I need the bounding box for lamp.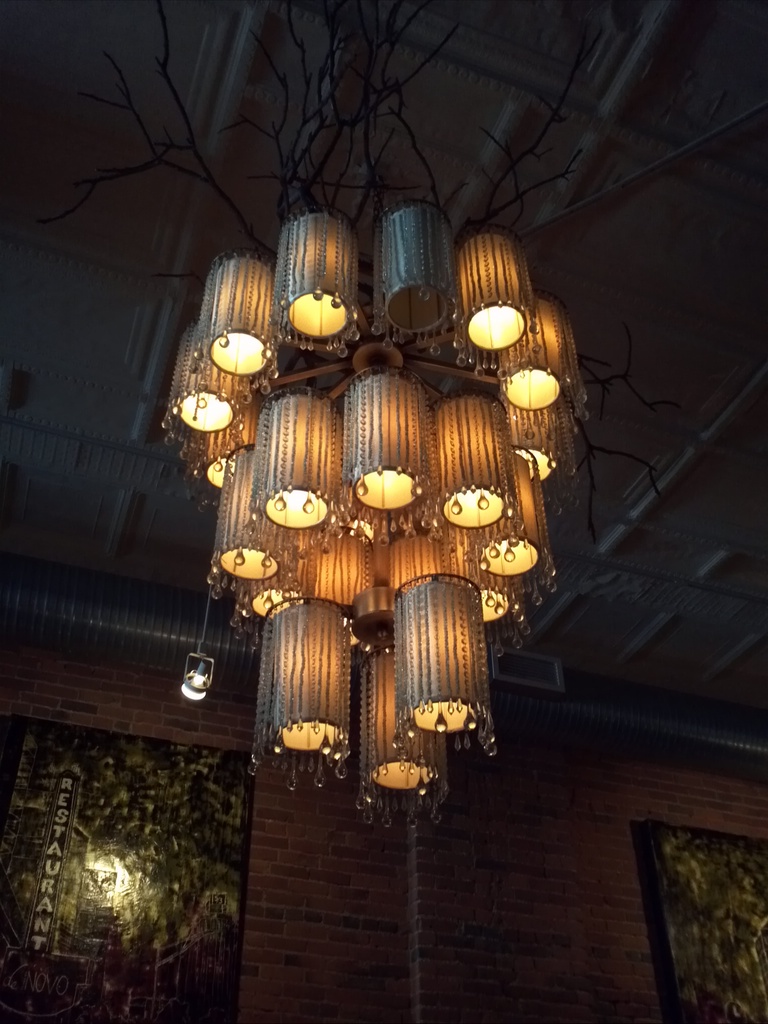
Here it is: region(204, 220, 568, 817).
